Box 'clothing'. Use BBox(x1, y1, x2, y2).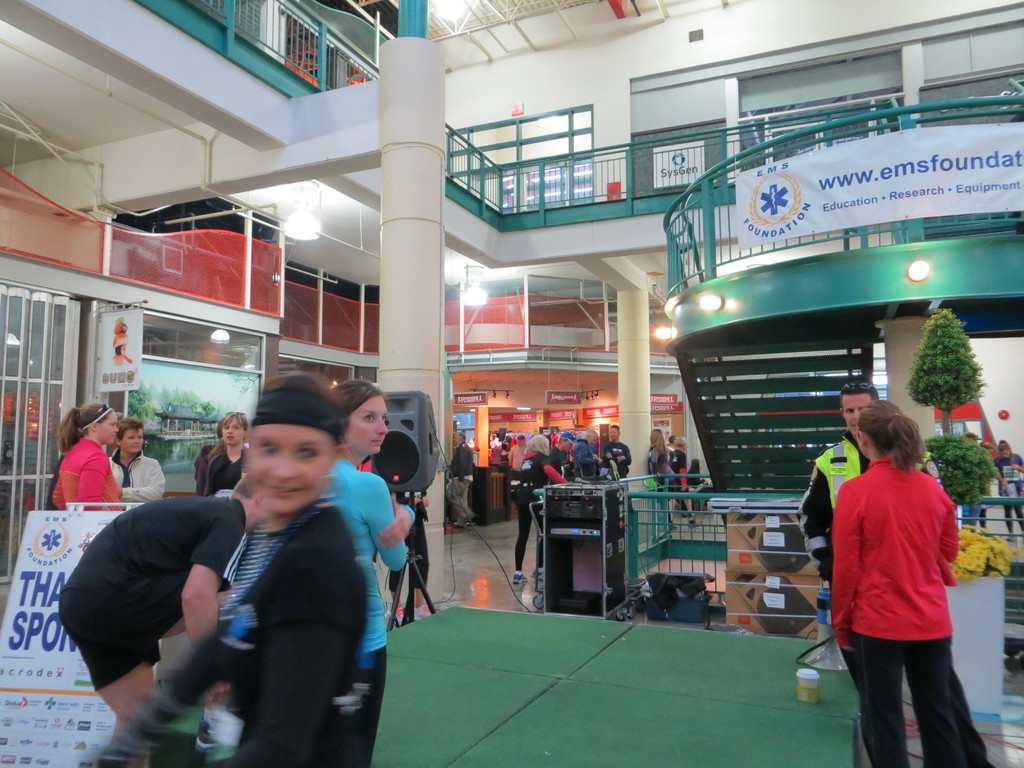
BBox(511, 456, 562, 561).
